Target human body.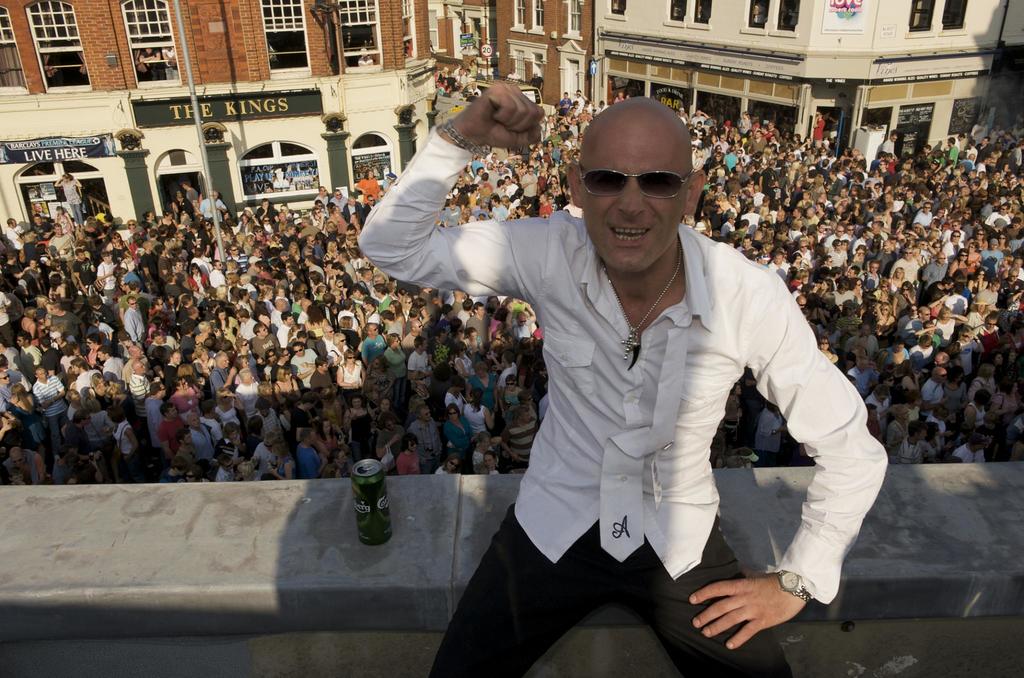
Target region: 717 237 724 242.
